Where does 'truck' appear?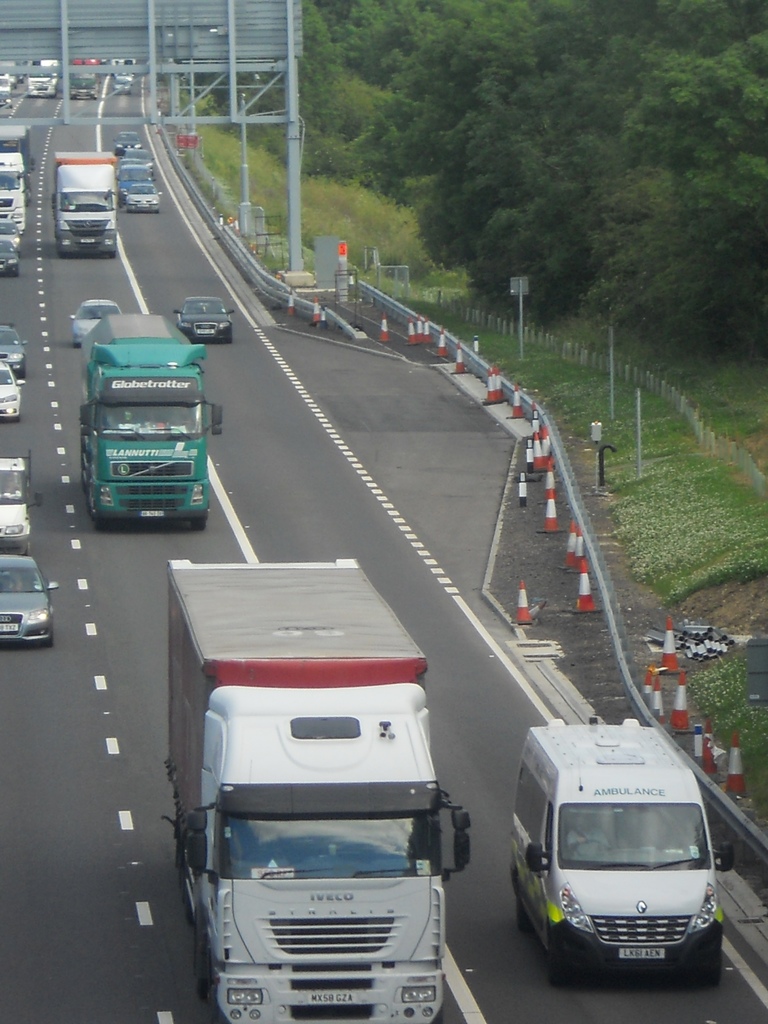
Appears at (157,559,470,1023).
